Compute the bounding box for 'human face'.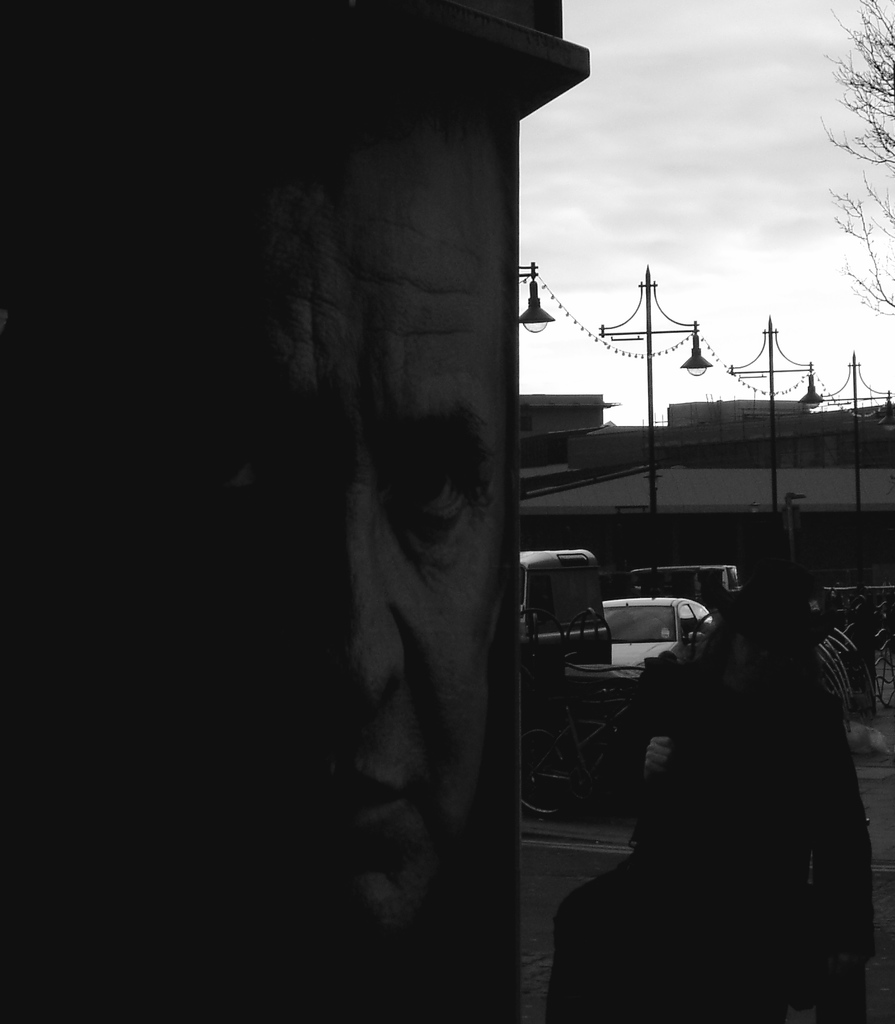
<box>252,118,516,924</box>.
